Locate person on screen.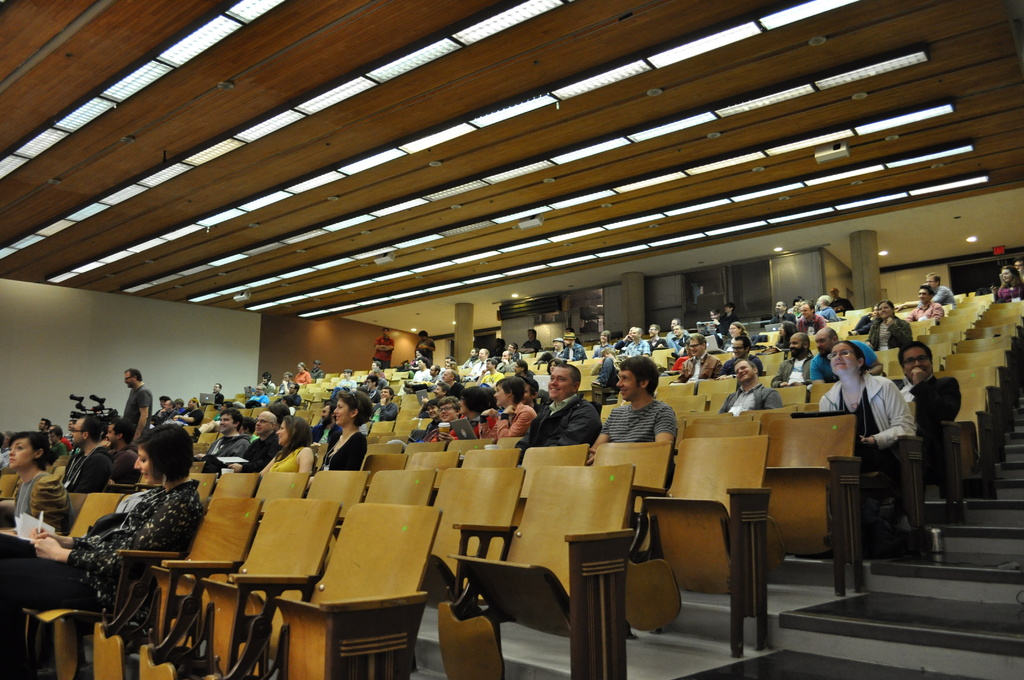
On screen at box(61, 416, 113, 495).
